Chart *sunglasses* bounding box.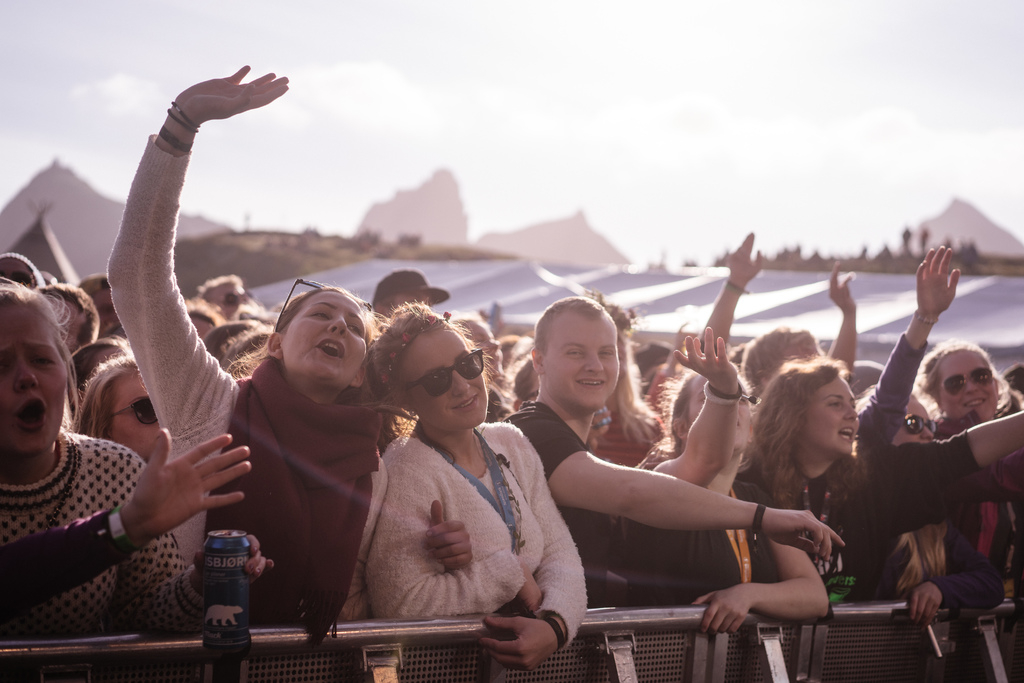
Charted: box=[404, 349, 481, 397].
